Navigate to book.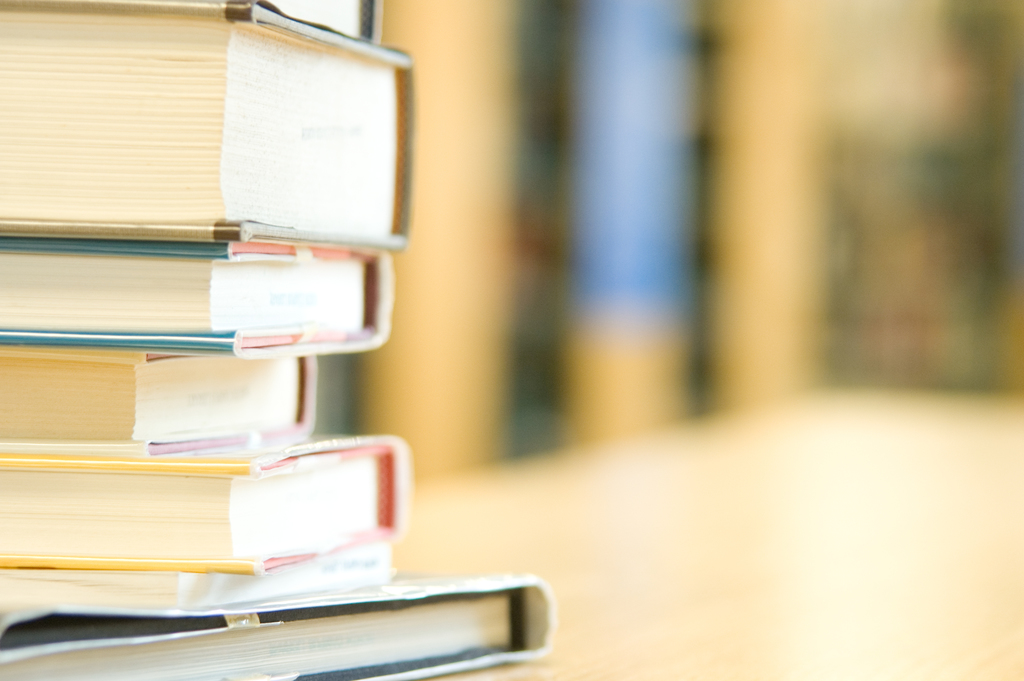
Navigation target: 0, 422, 415, 577.
